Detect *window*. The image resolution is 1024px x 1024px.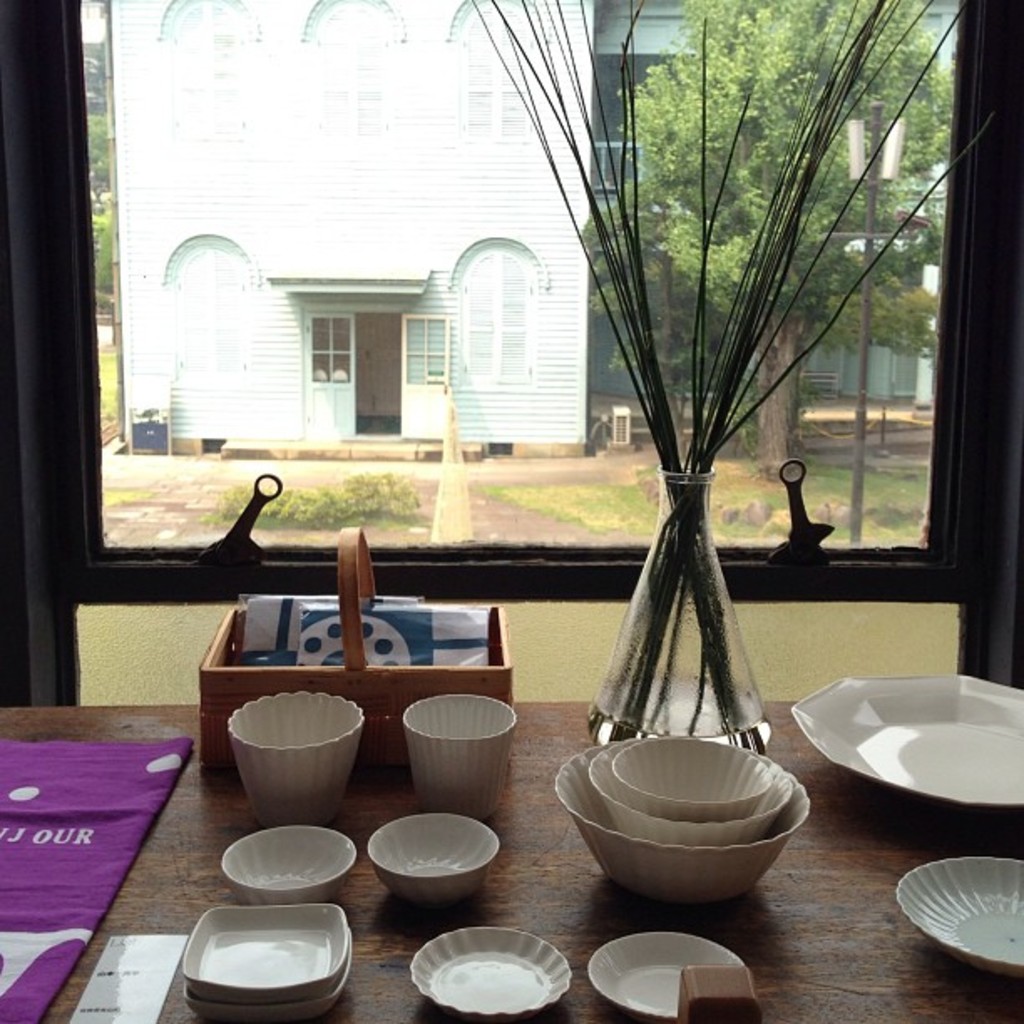
[x1=300, y1=0, x2=393, y2=44].
